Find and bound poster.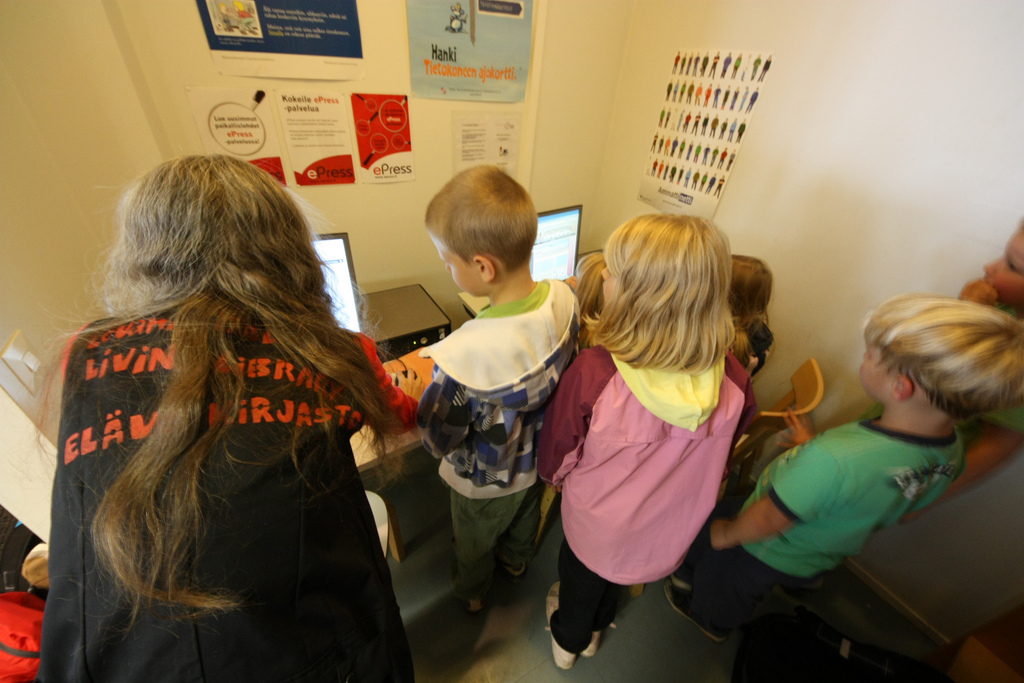
Bound: bbox=[276, 91, 357, 183].
